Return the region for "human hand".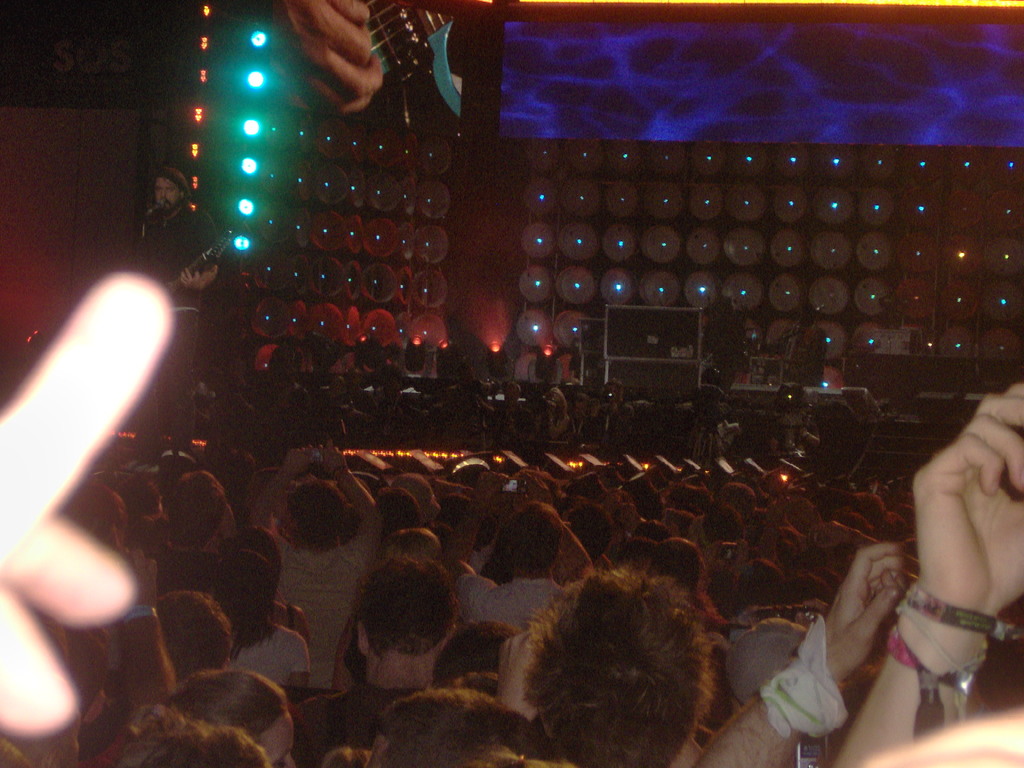
x1=700 y1=539 x2=728 y2=577.
